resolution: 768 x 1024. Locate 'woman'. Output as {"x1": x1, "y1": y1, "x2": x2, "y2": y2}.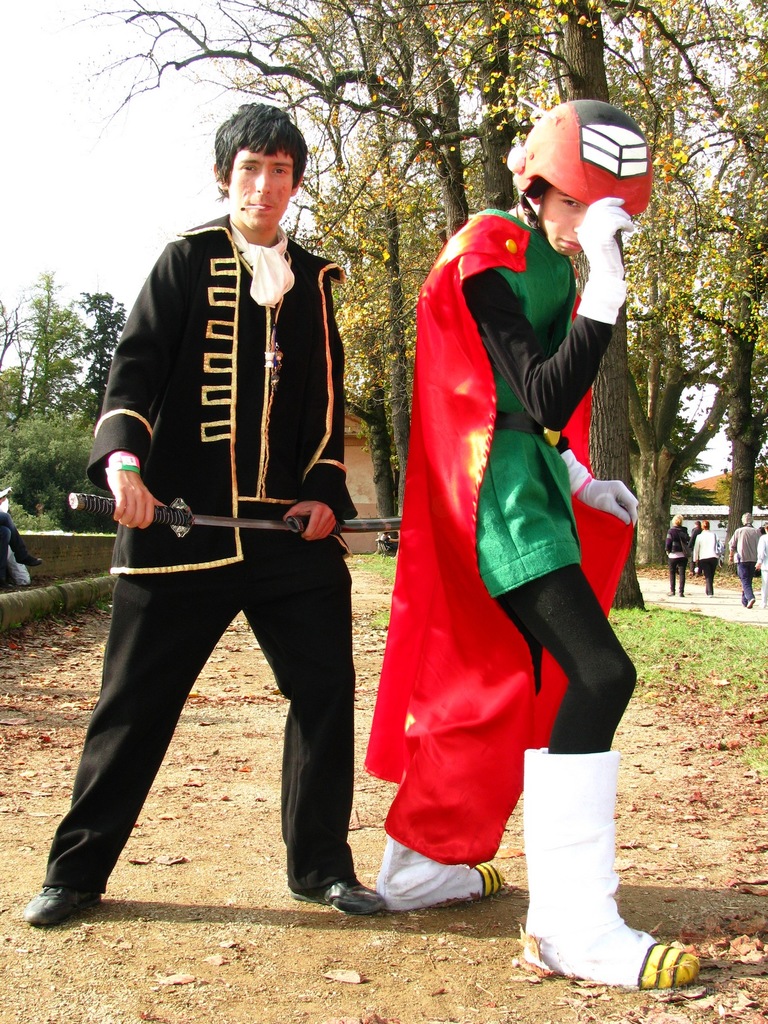
{"x1": 693, "y1": 522, "x2": 724, "y2": 597}.
